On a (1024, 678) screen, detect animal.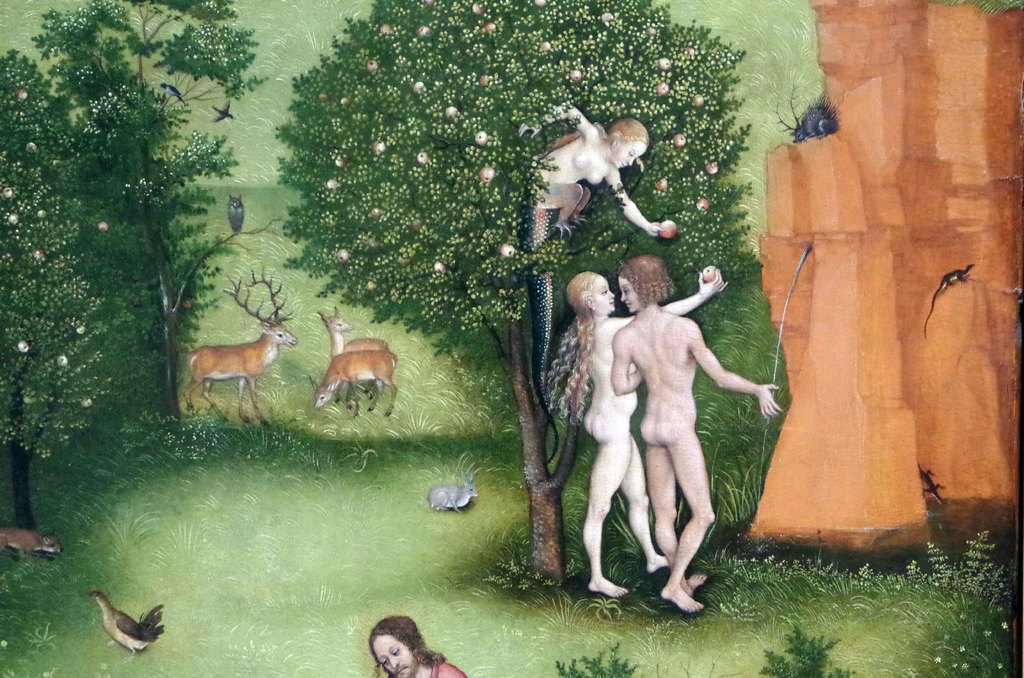
crop(179, 261, 298, 428).
